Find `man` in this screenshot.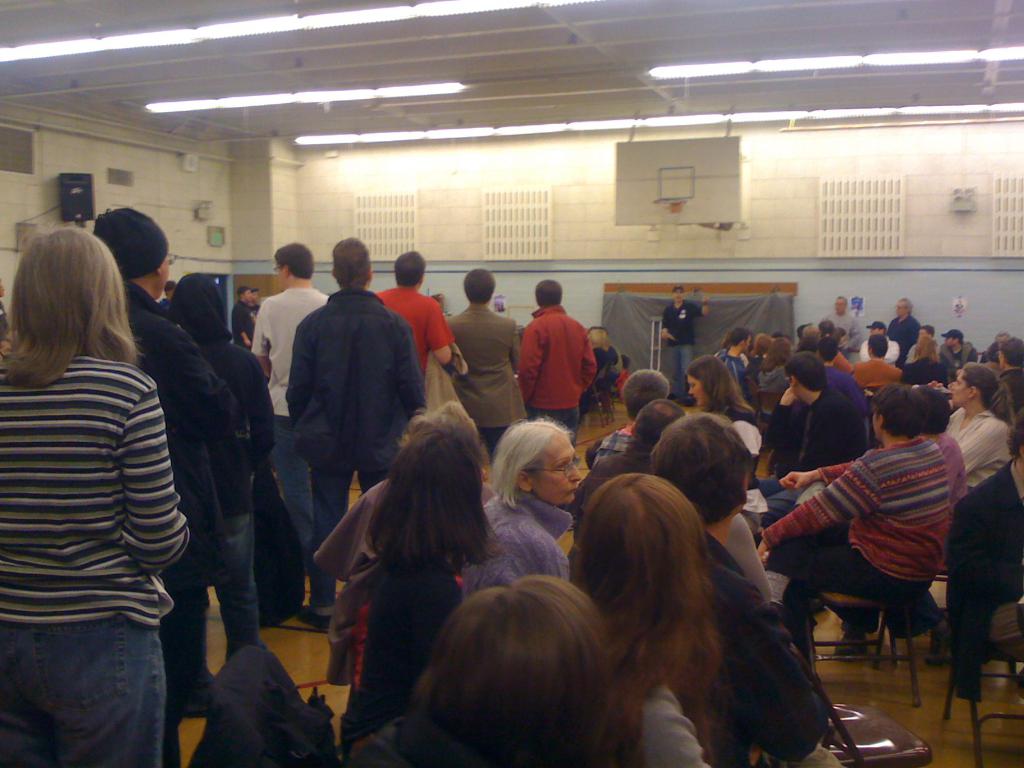
The bounding box for `man` is {"left": 764, "top": 351, "right": 868, "bottom": 484}.
